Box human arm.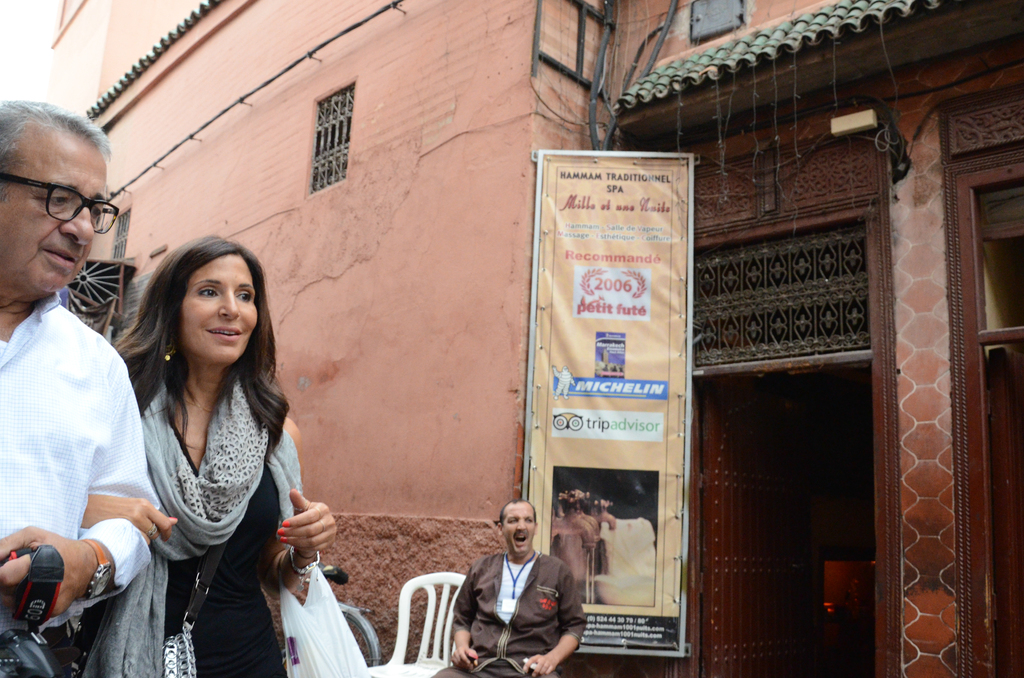
23, 484, 164, 614.
